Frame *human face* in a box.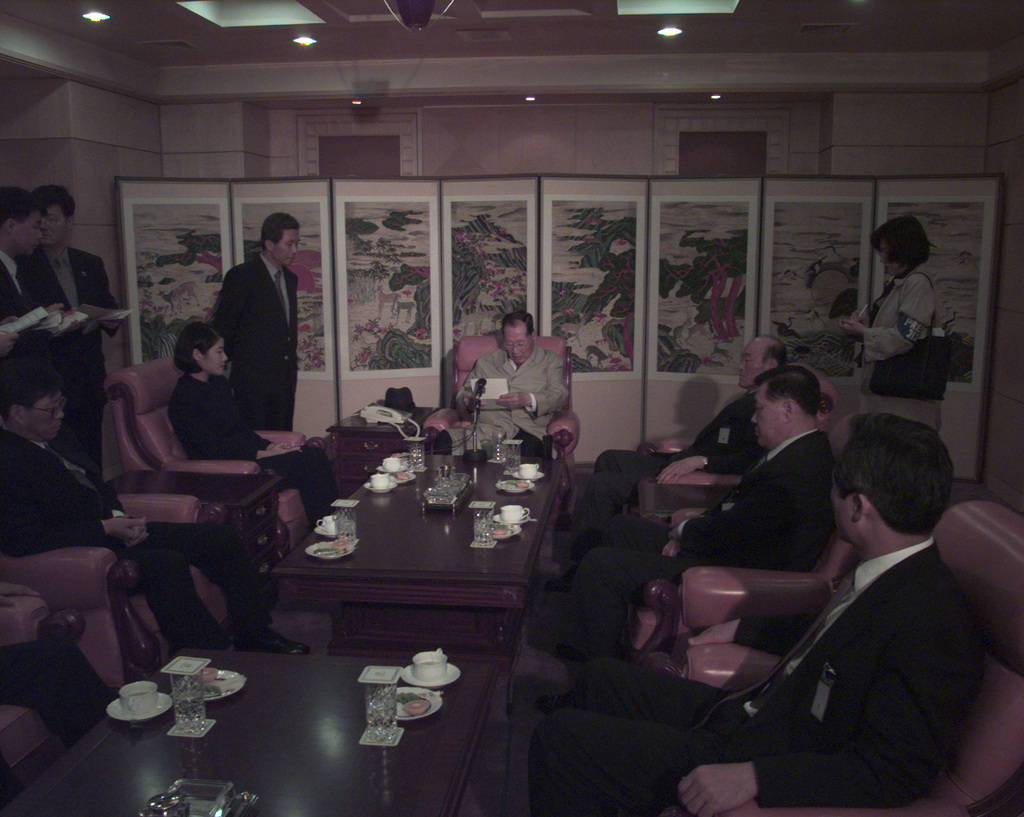
box(14, 216, 38, 262).
